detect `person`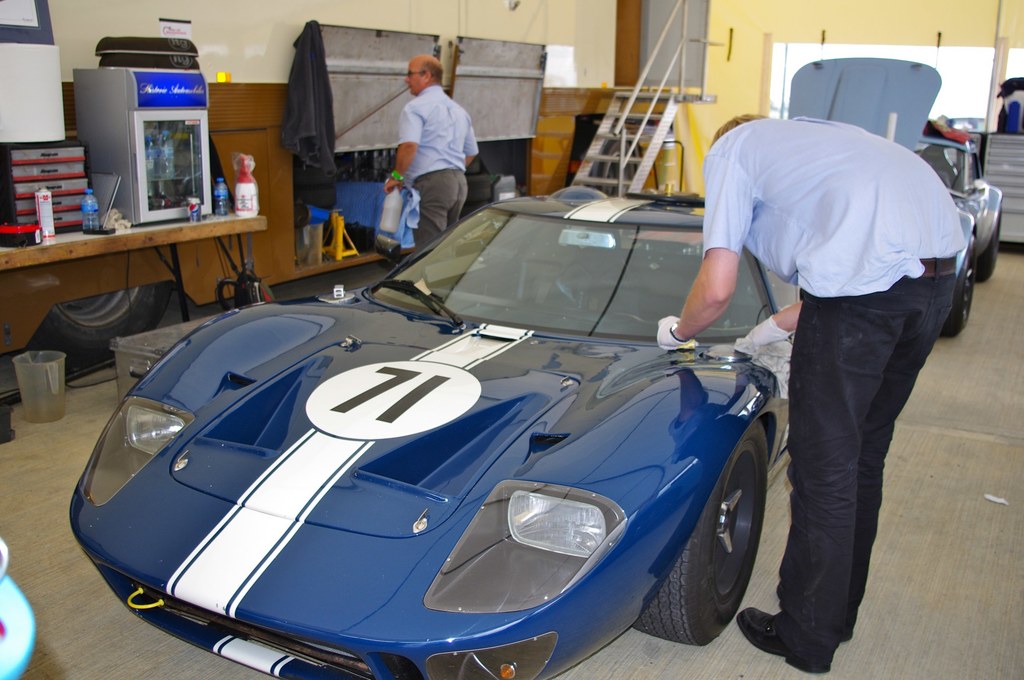
rect(652, 112, 961, 670)
